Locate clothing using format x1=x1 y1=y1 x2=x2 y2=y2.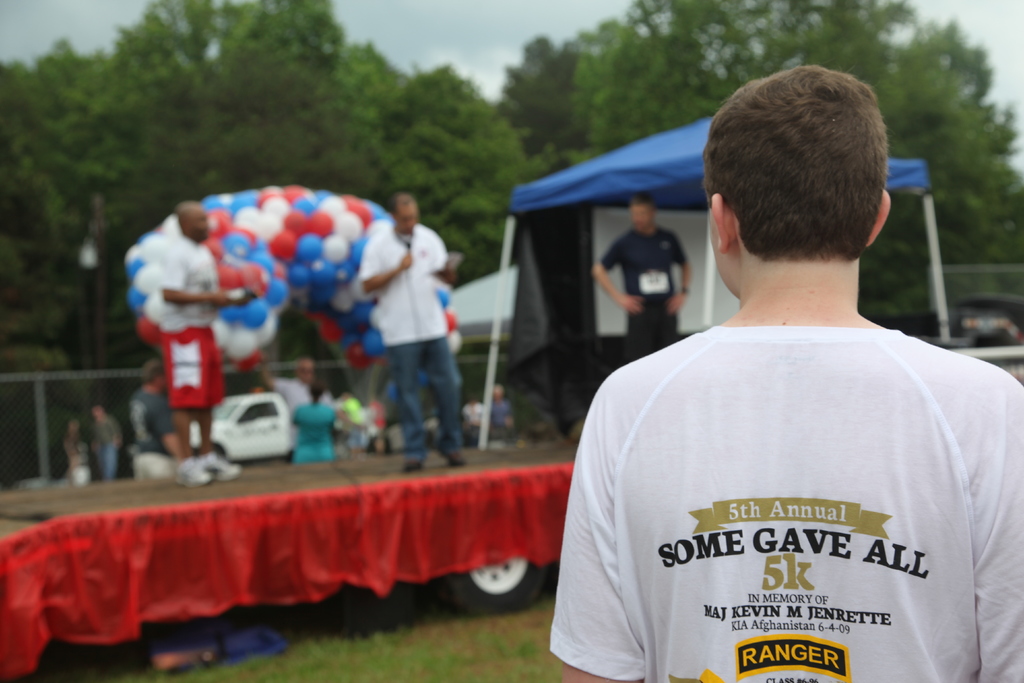
x1=131 y1=387 x2=178 y2=487.
